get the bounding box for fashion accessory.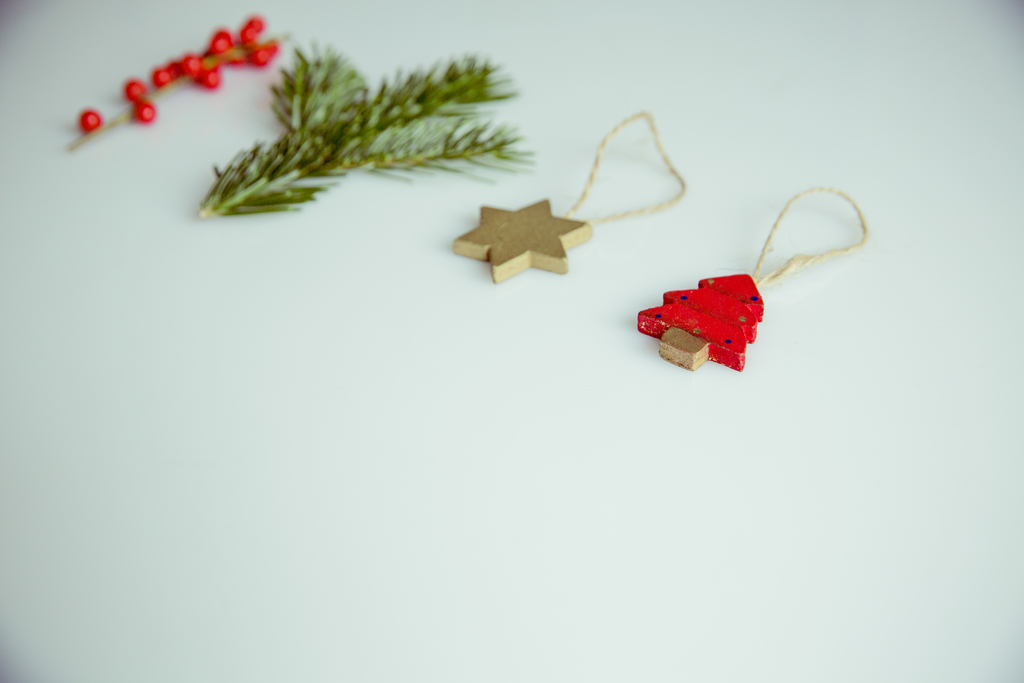
637:185:868:373.
